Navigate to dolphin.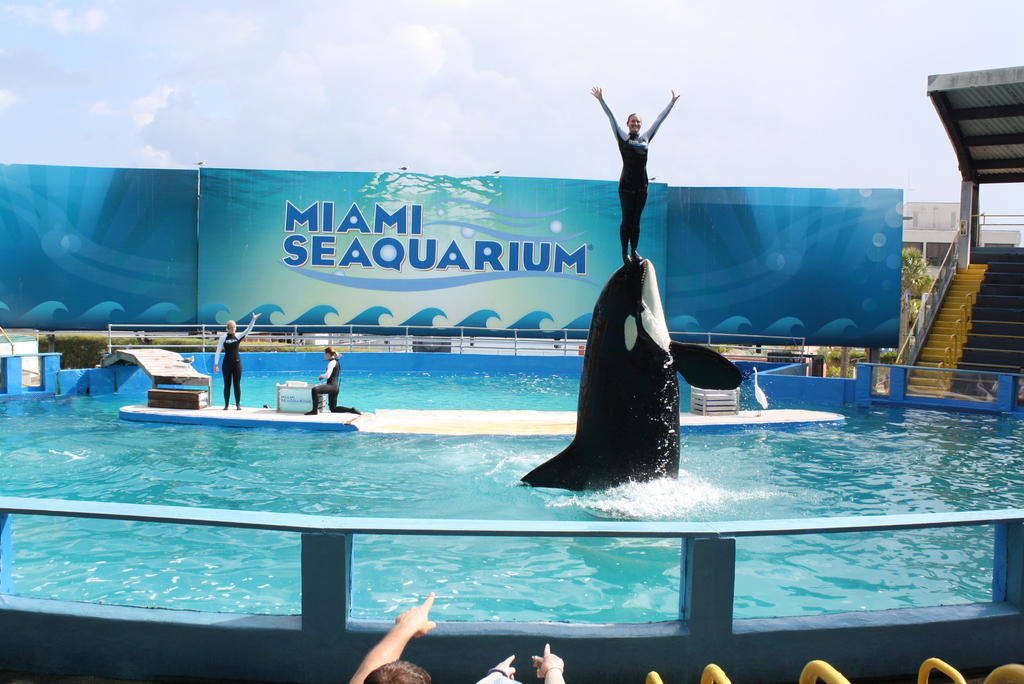
Navigation target: 512 257 746 501.
